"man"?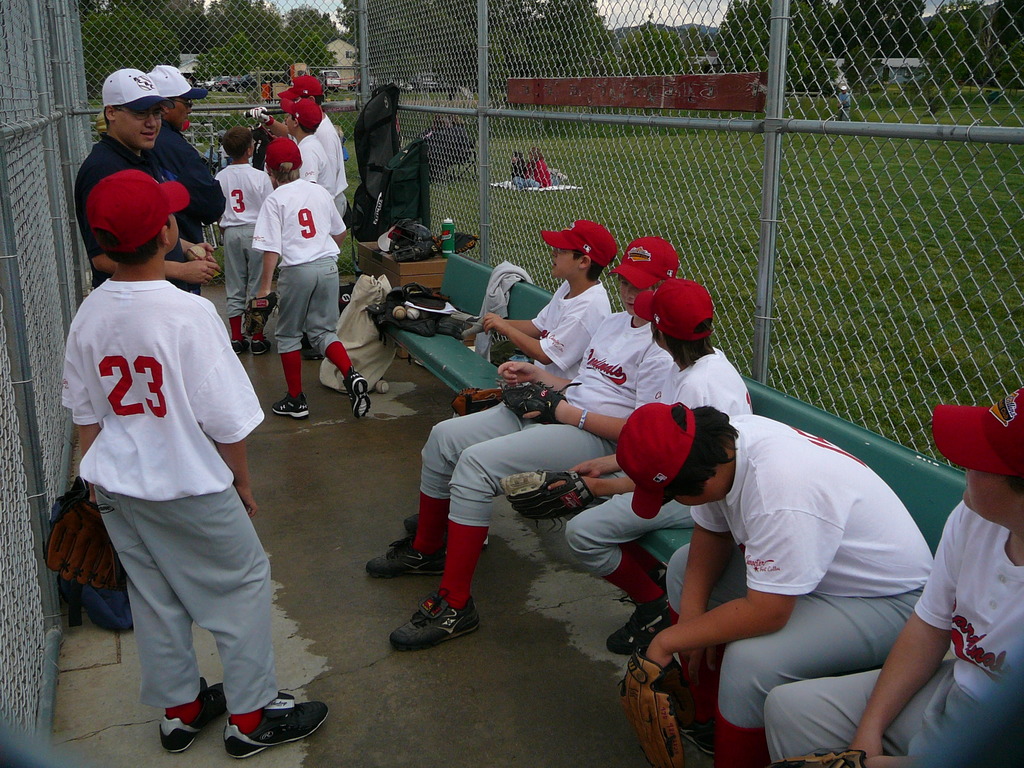
(144,61,228,296)
